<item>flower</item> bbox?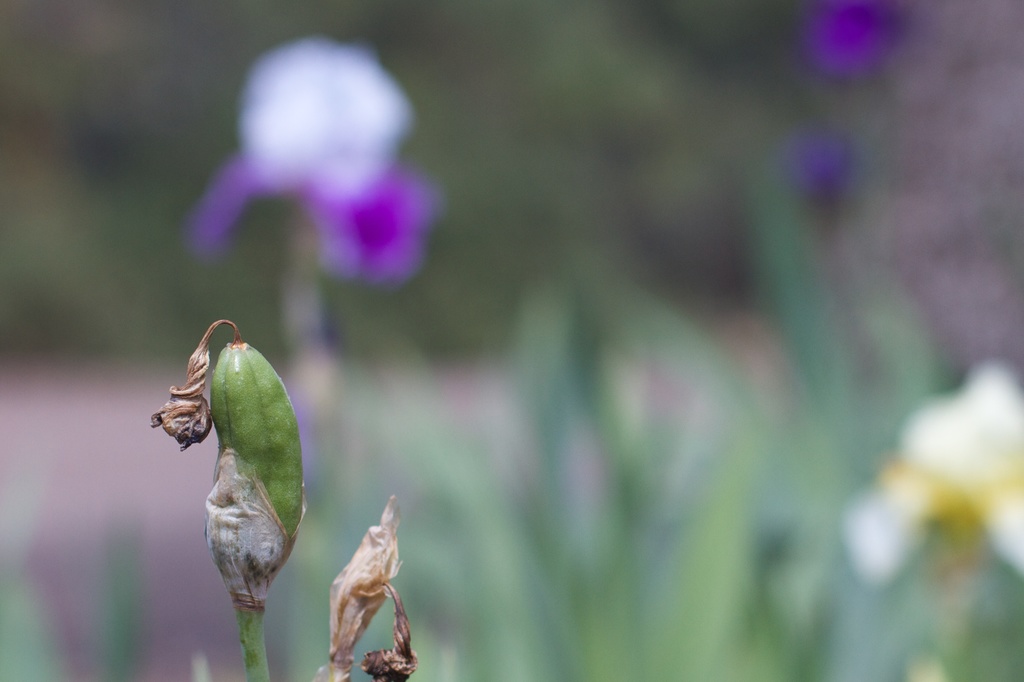
BBox(196, 25, 449, 286)
